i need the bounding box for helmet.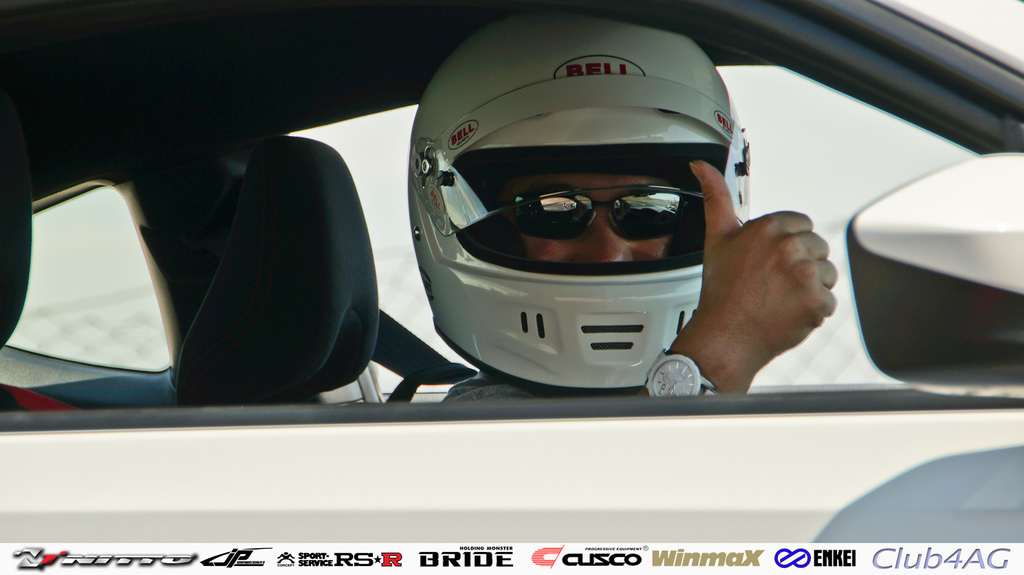
Here it is: (423, 23, 751, 400).
